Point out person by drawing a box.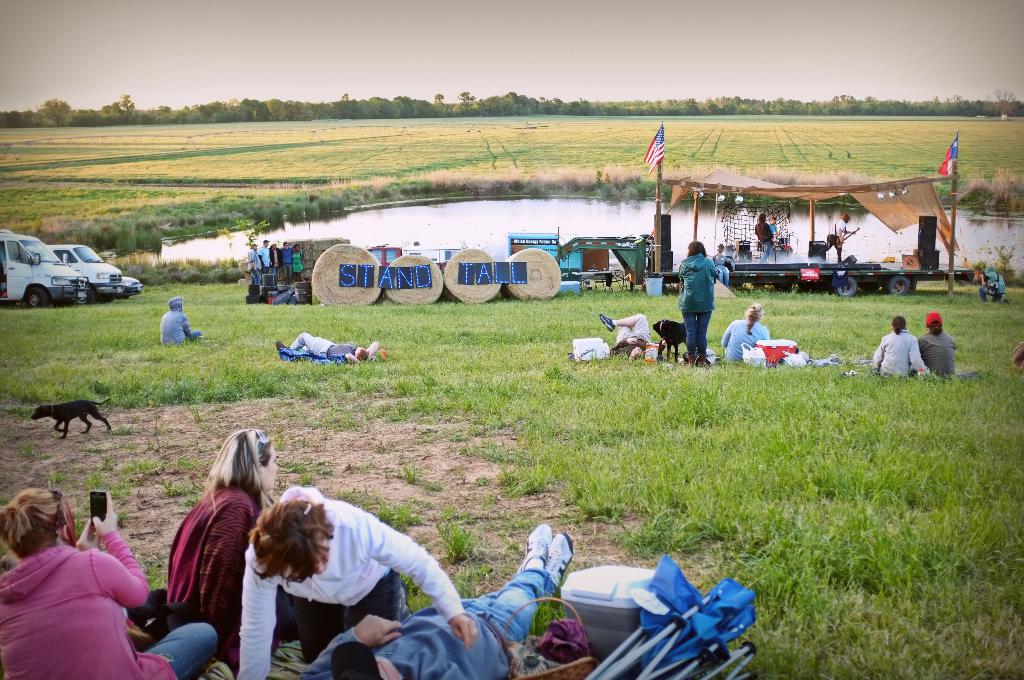
bbox=(276, 332, 382, 364).
